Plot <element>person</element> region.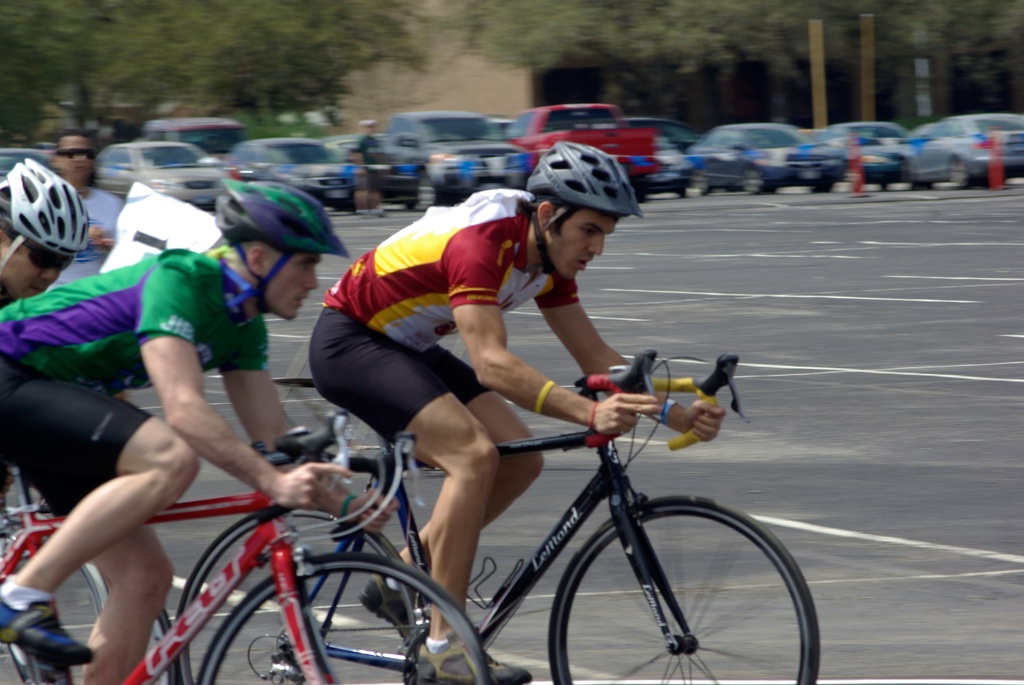
Plotted at x1=0, y1=156, x2=88, y2=310.
